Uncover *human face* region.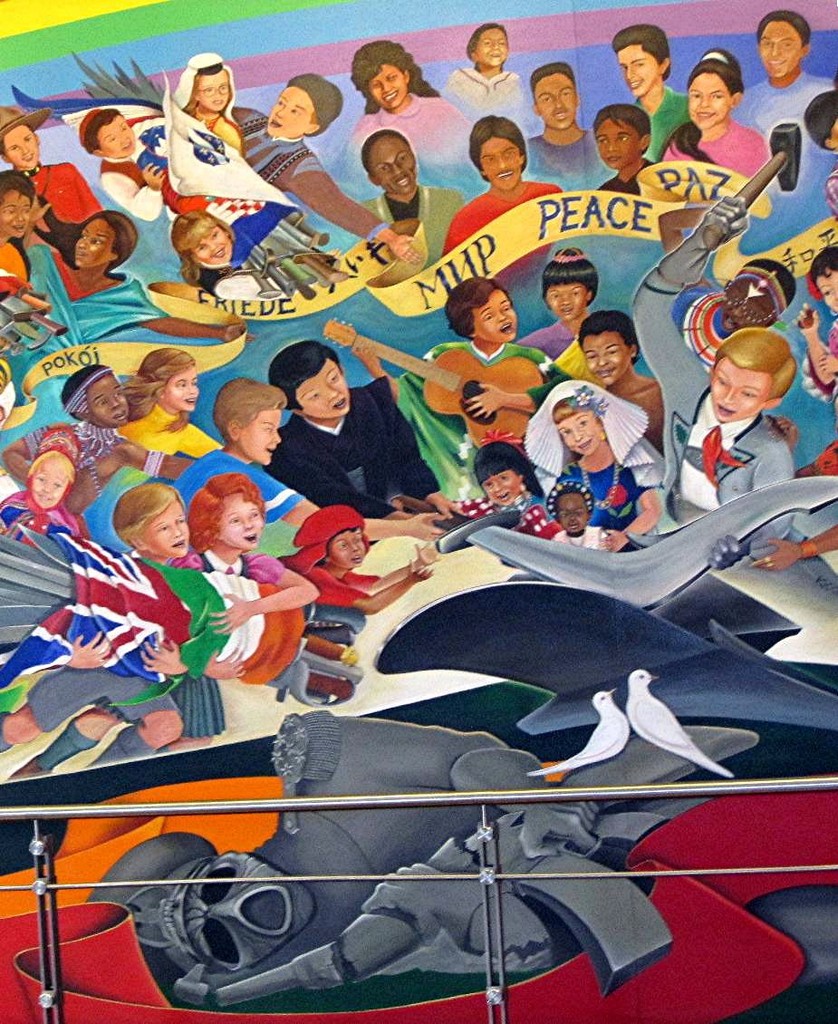
Uncovered: box=[377, 62, 405, 106].
